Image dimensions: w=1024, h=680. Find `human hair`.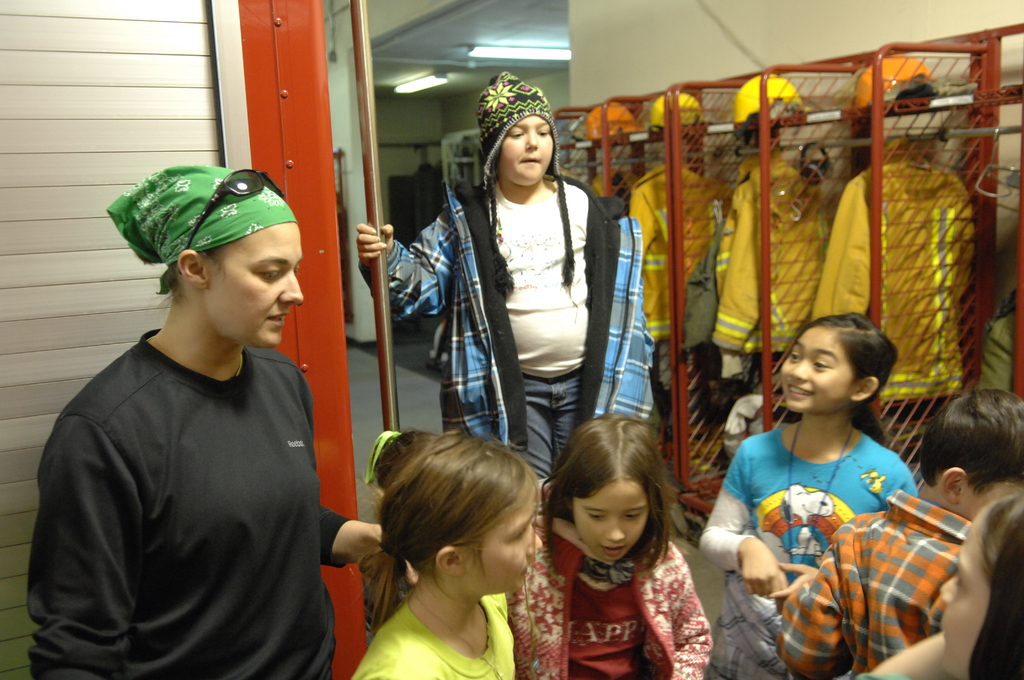
(150,234,249,321).
